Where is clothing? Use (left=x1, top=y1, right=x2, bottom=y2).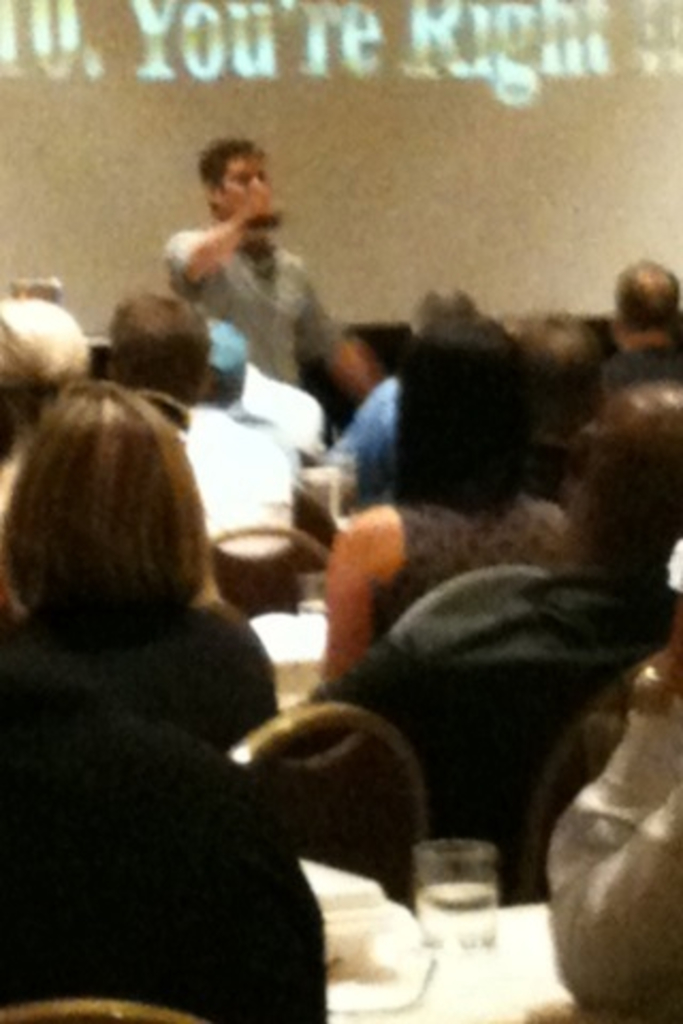
(left=367, top=497, right=578, bottom=638).
